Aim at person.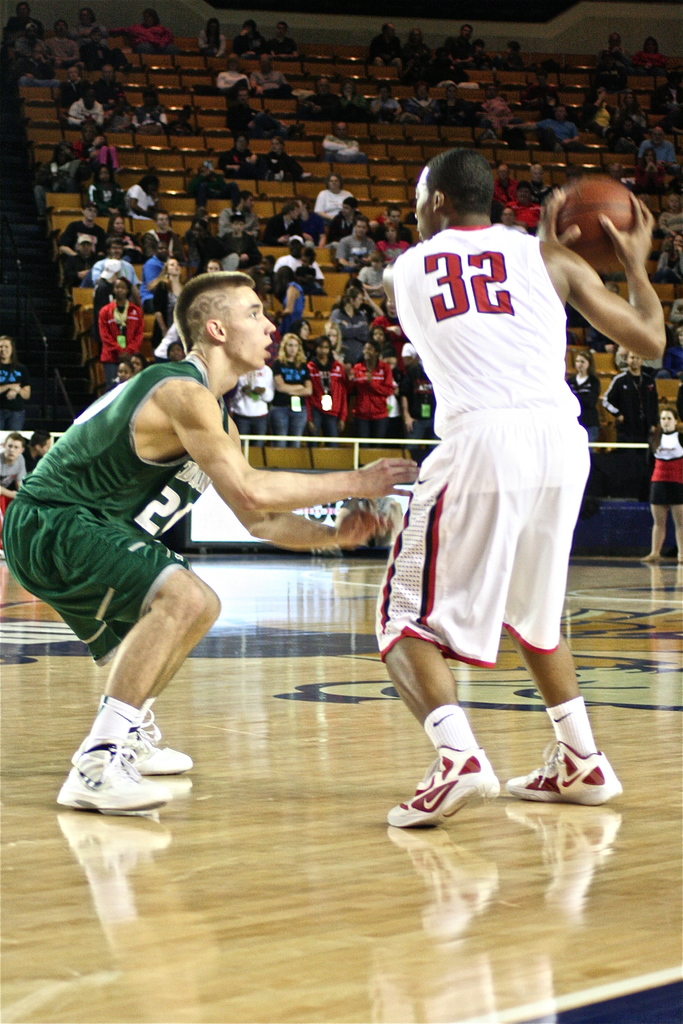
Aimed at crop(3, 5, 41, 44).
